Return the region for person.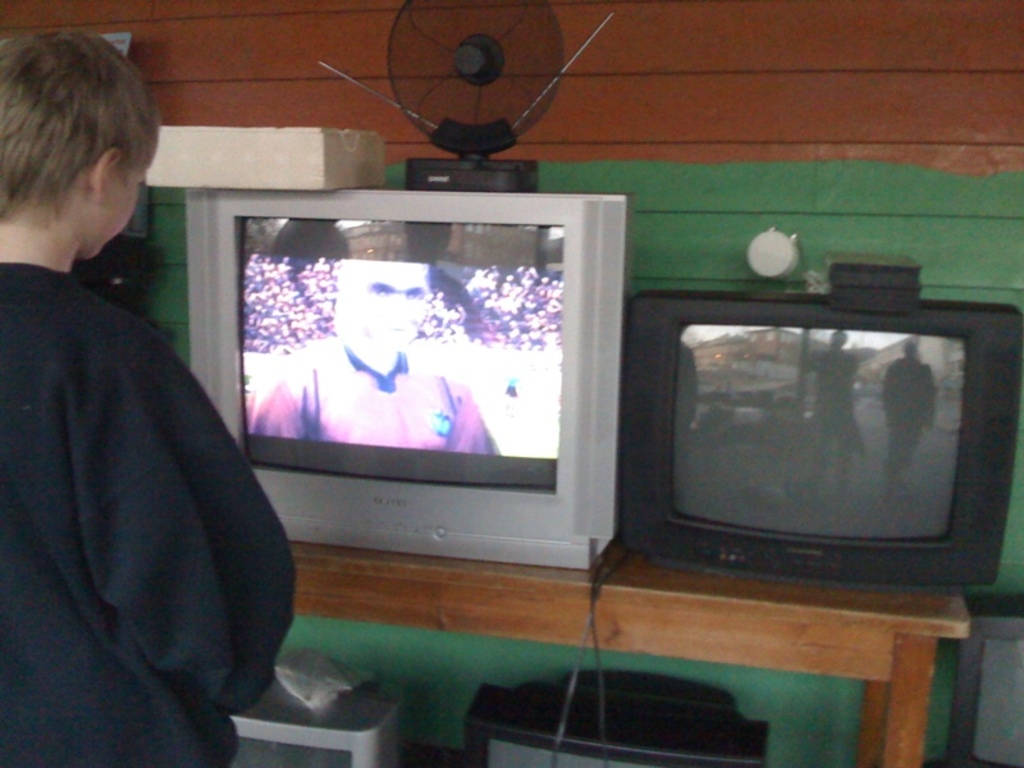
{"left": 0, "top": 37, "right": 276, "bottom": 750}.
